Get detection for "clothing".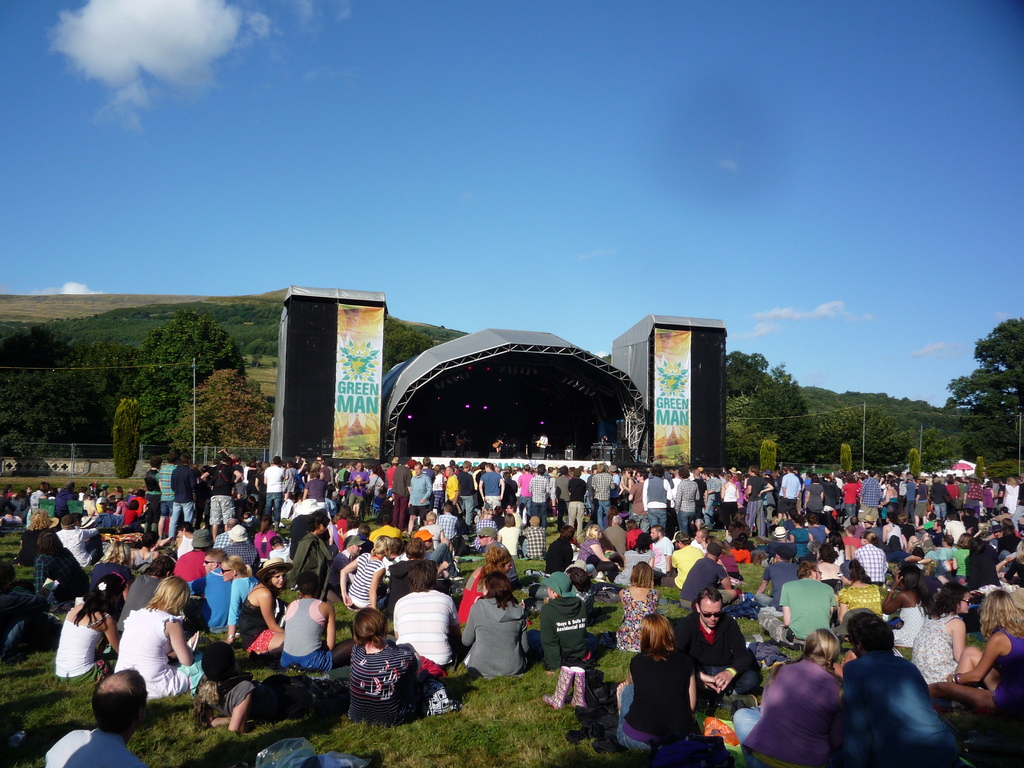
Detection: left=51, top=616, right=126, bottom=684.
